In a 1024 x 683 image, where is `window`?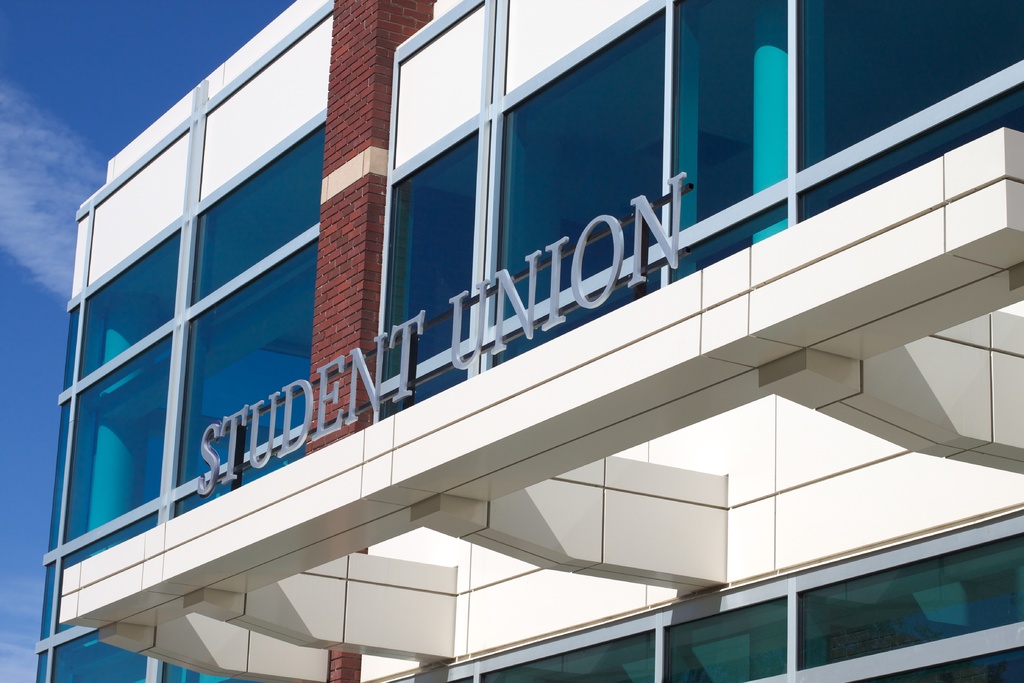
753/558/1002/662.
